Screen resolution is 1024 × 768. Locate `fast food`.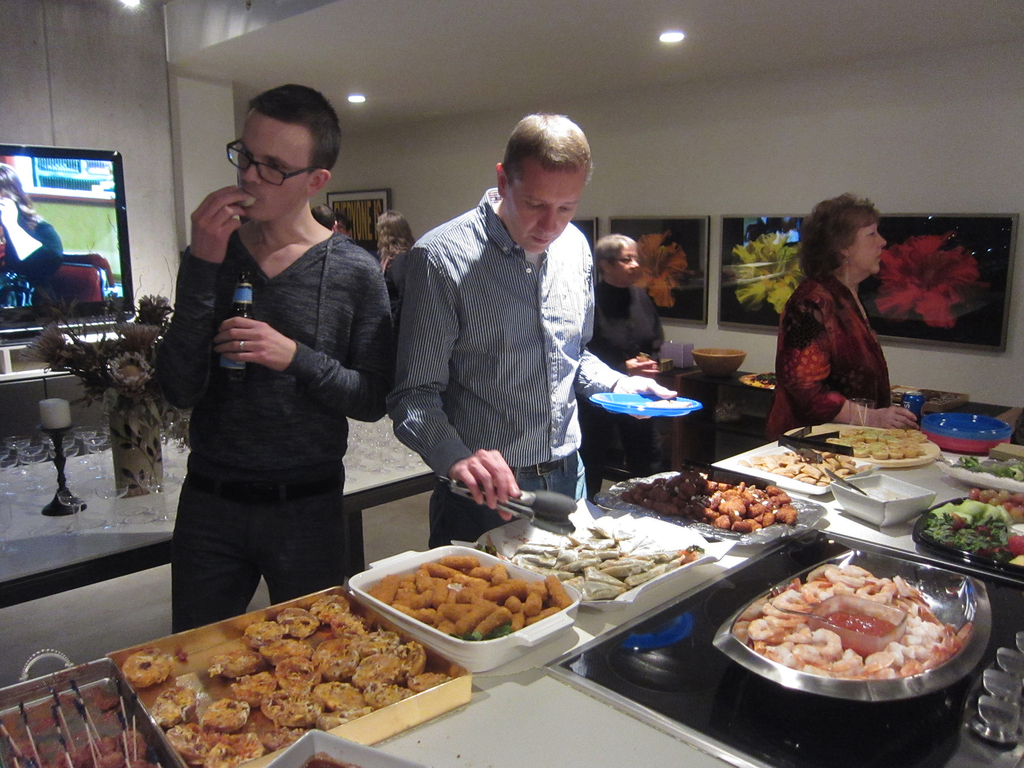
{"x1": 513, "y1": 516, "x2": 696, "y2": 604}.
